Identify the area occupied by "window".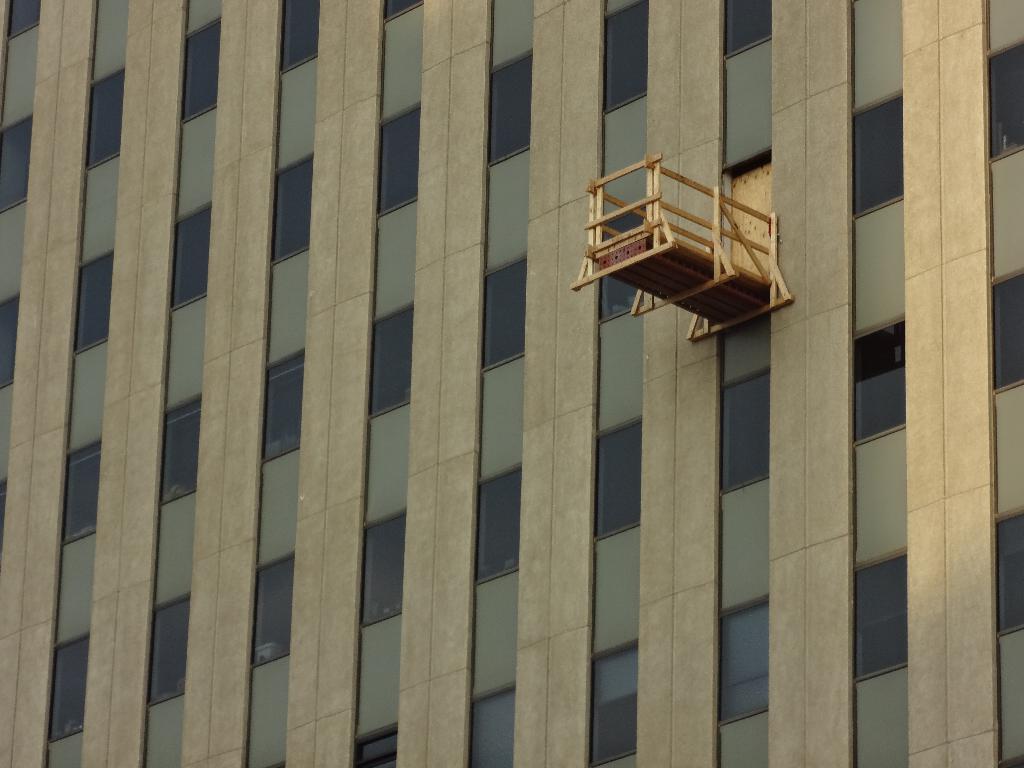
Area: 381, 100, 423, 218.
